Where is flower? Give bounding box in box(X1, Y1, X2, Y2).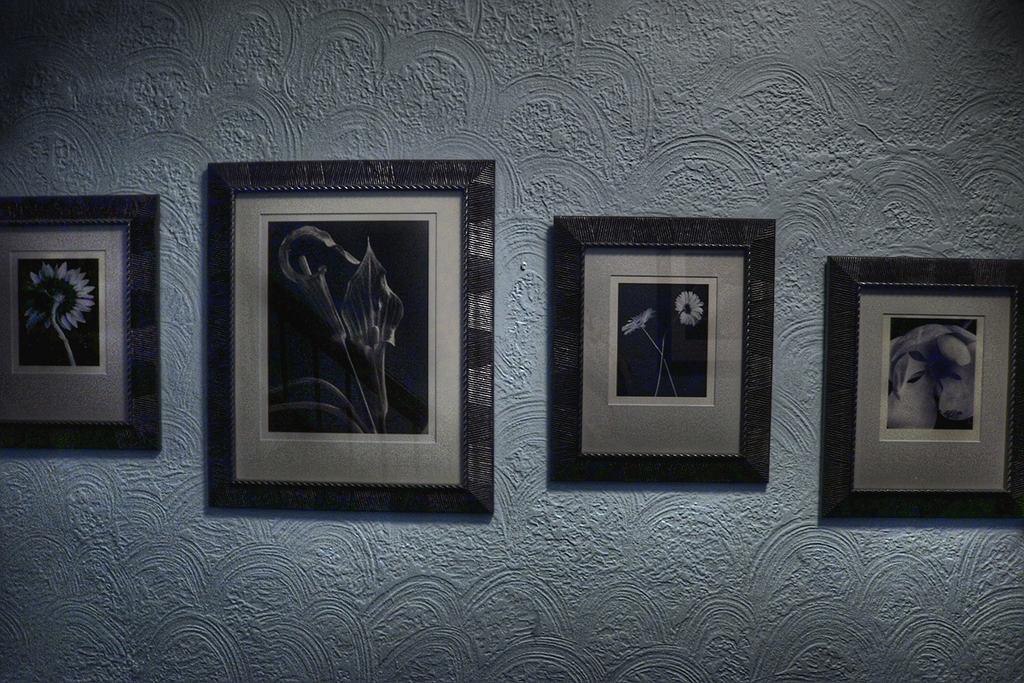
box(676, 290, 707, 324).
